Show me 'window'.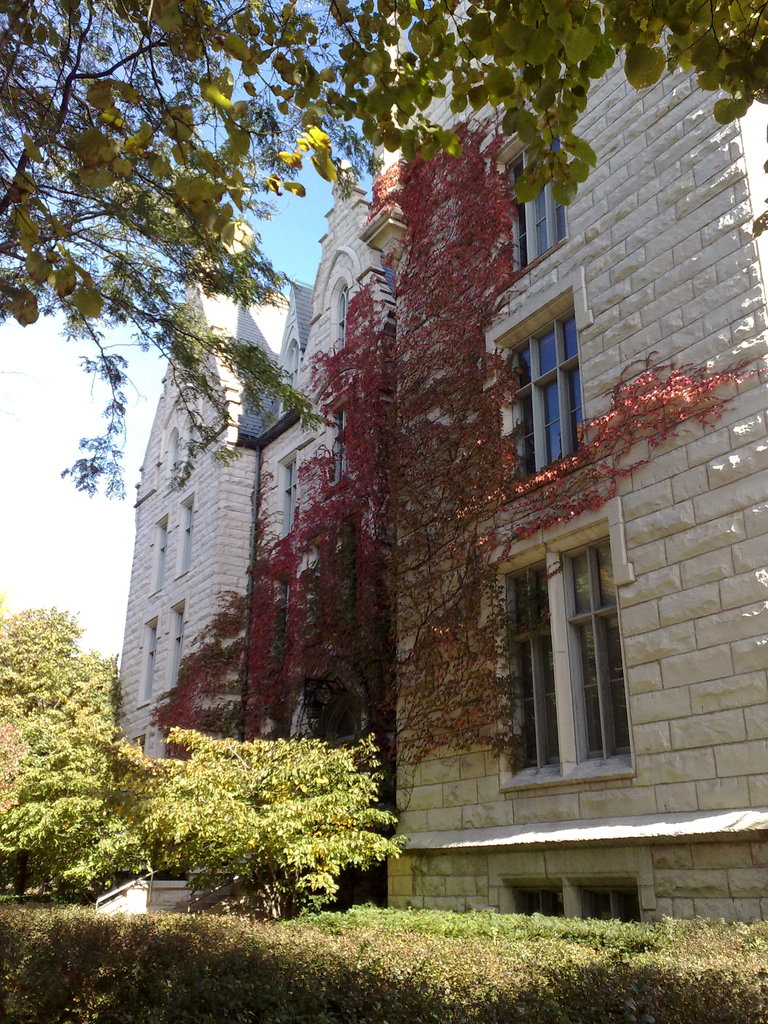
'window' is here: [502,506,634,783].
